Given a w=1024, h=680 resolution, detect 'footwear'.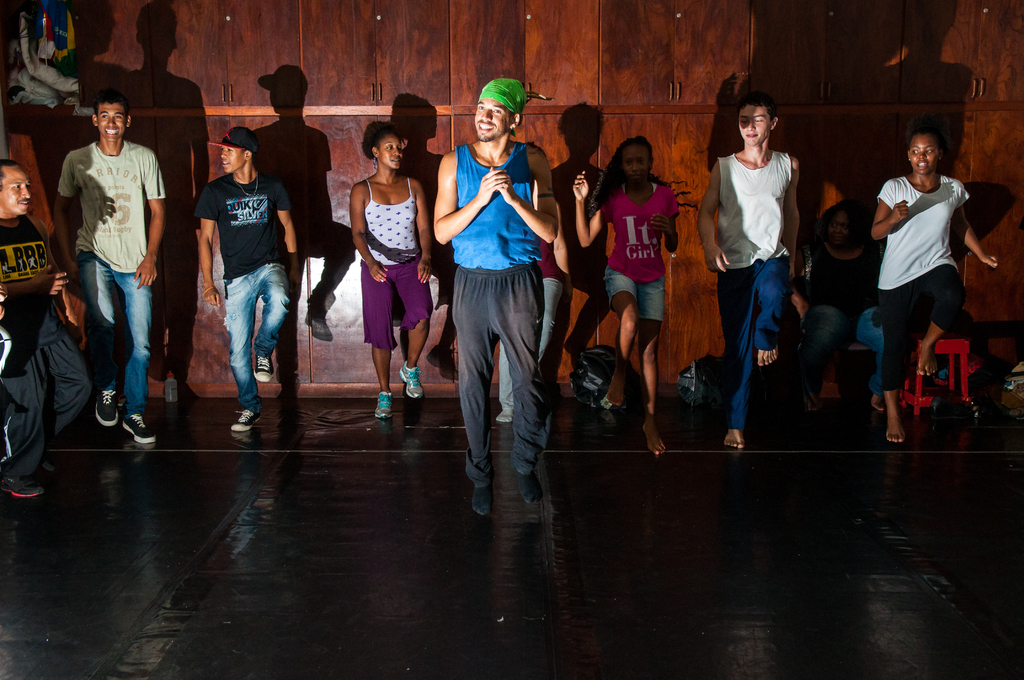
left=95, top=384, right=119, bottom=425.
